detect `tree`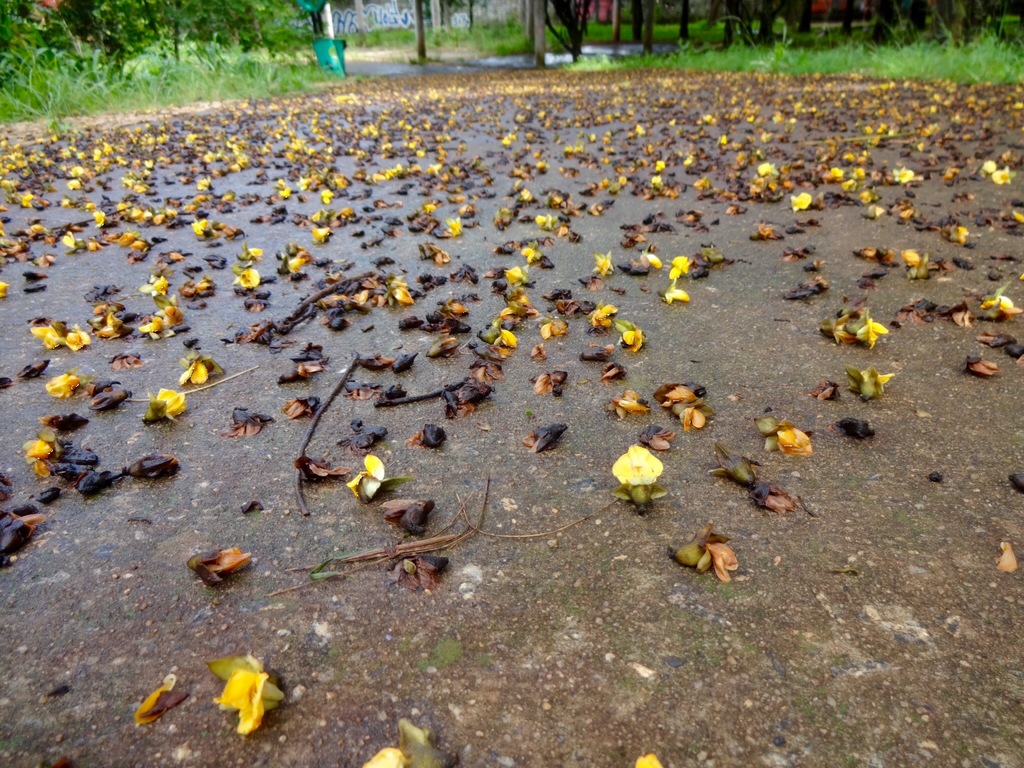
[x1=602, y1=0, x2=675, y2=60]
